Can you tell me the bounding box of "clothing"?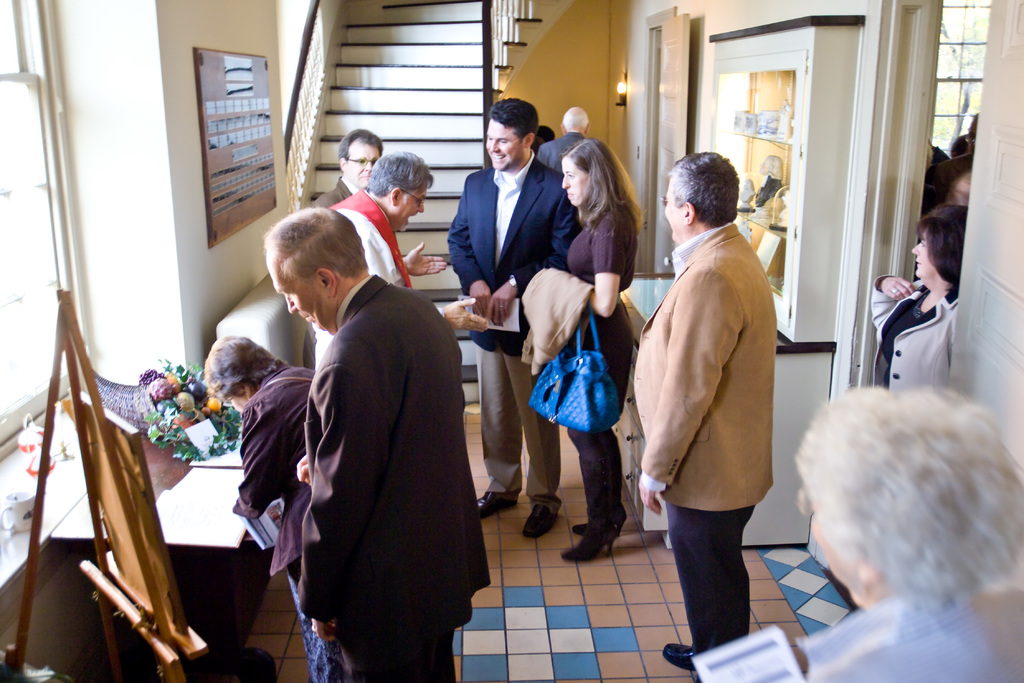
l=236, t=355, r=320, b=682.
